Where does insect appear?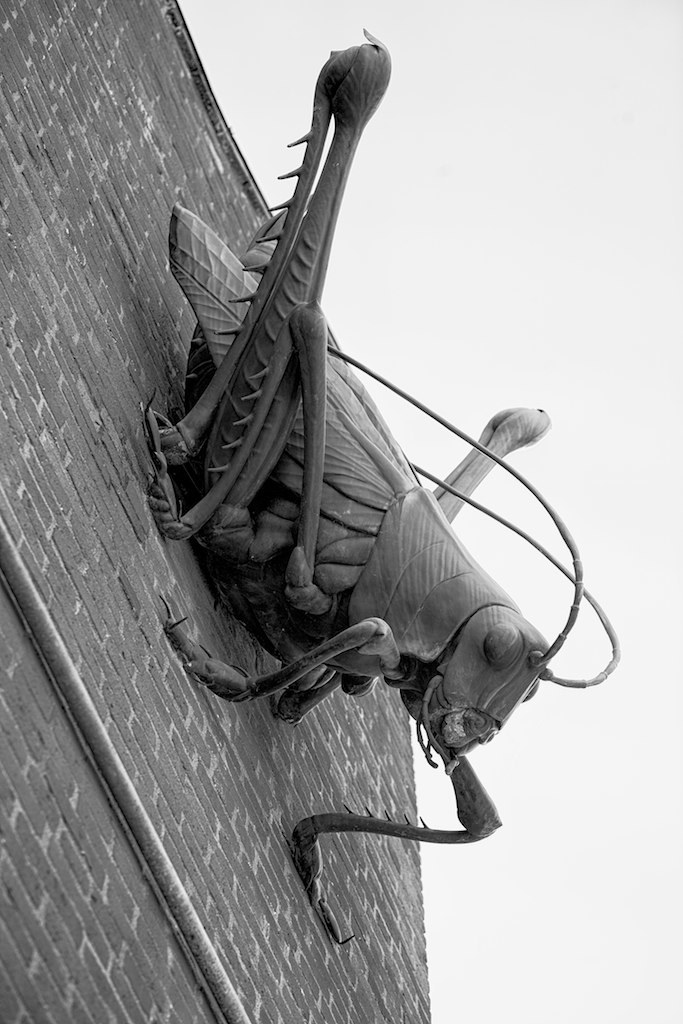
Appears at <bbox>130, 31, 619, 945</bbox>.
